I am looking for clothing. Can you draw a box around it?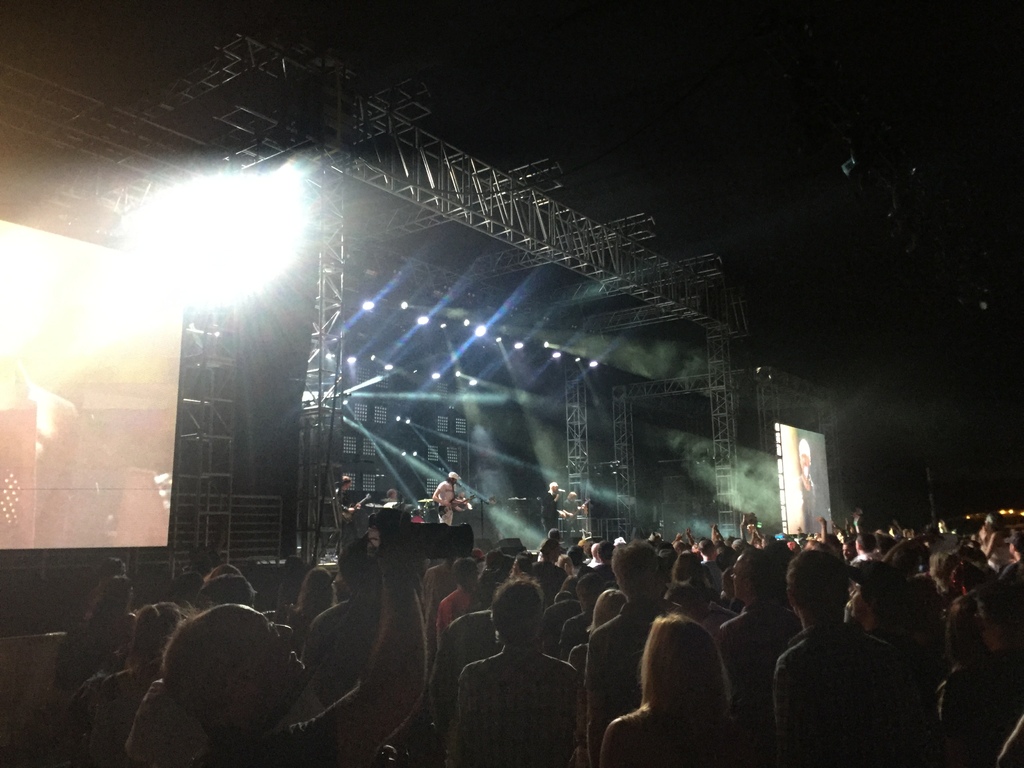
Sure, the bounding box is pyautogui.locateOnScreen(801, 476, 816, 535).
